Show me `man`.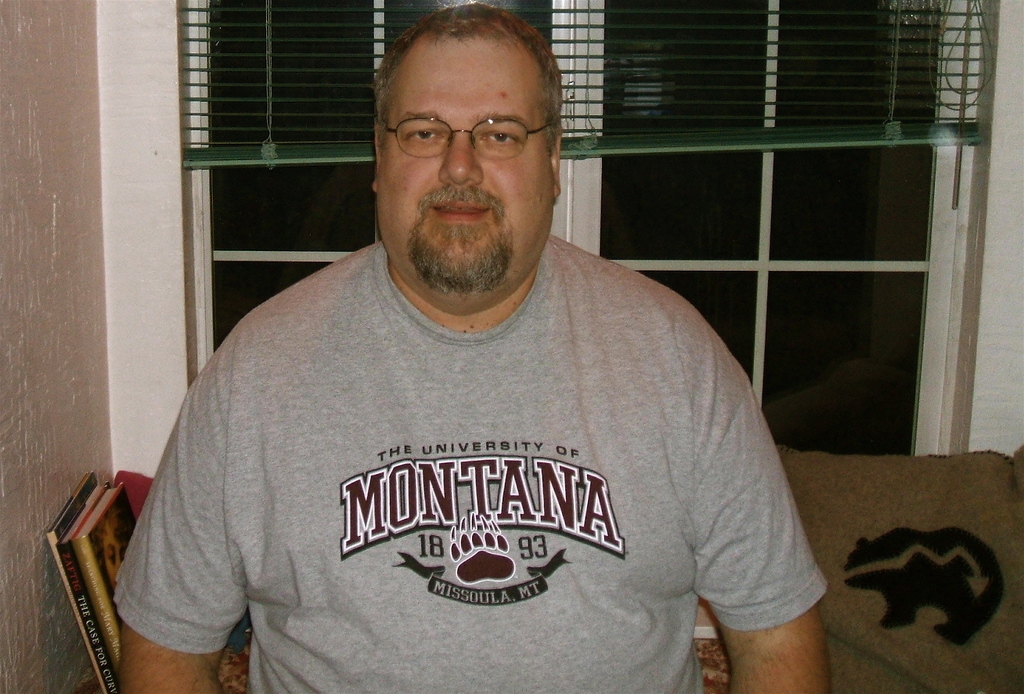
`man` is here: BBox(103, 2, 842, 692).
